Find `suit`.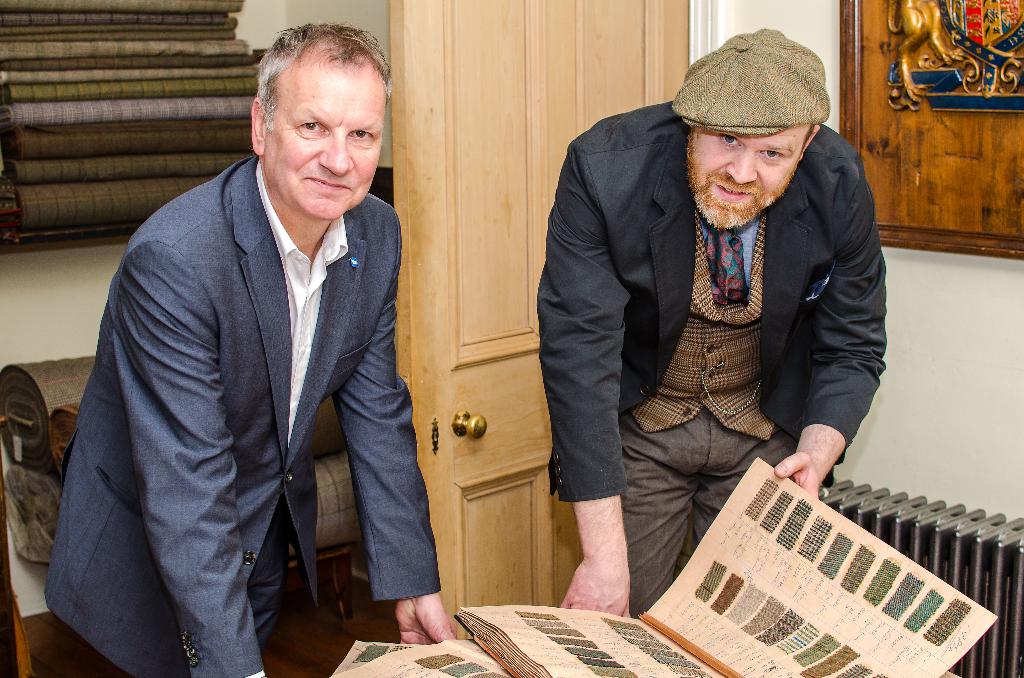
(x1=535, y1=99, x2=886, y2=504).
